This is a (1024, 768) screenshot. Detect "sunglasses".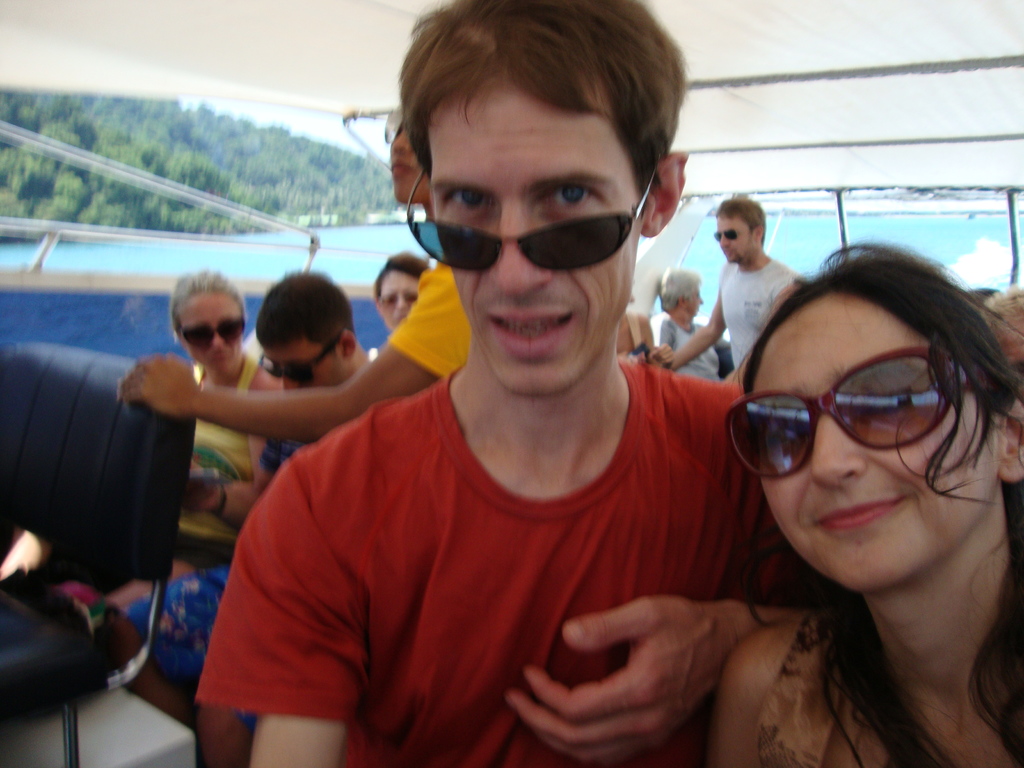
locate(723, 346, 981, 482).
